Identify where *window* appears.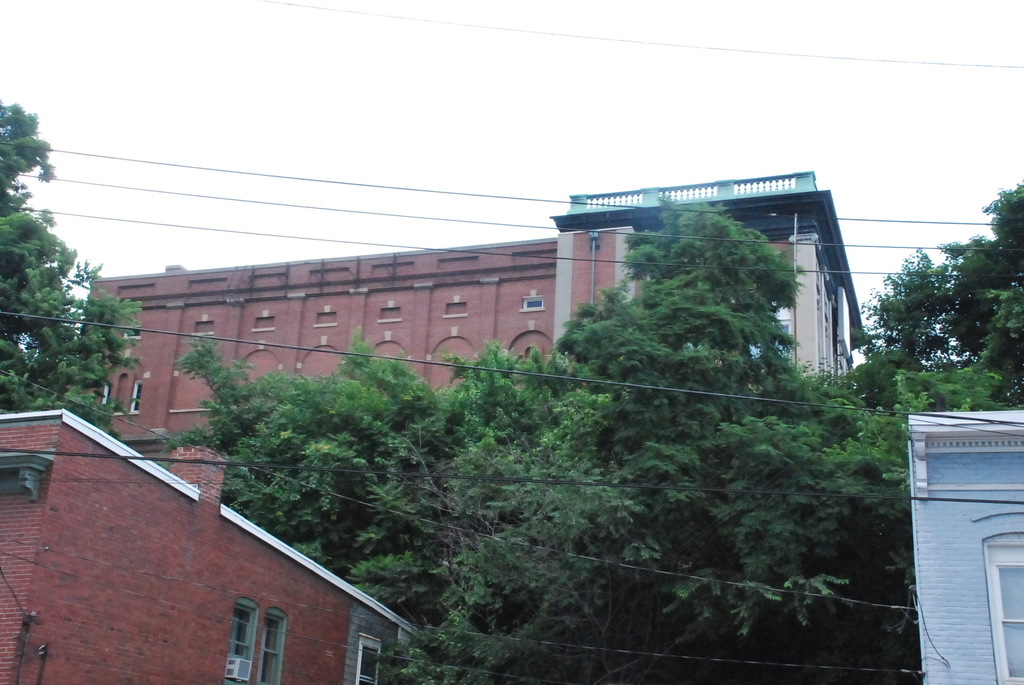
Appears at x1=353, y1=643, x2=380, y2=684.
